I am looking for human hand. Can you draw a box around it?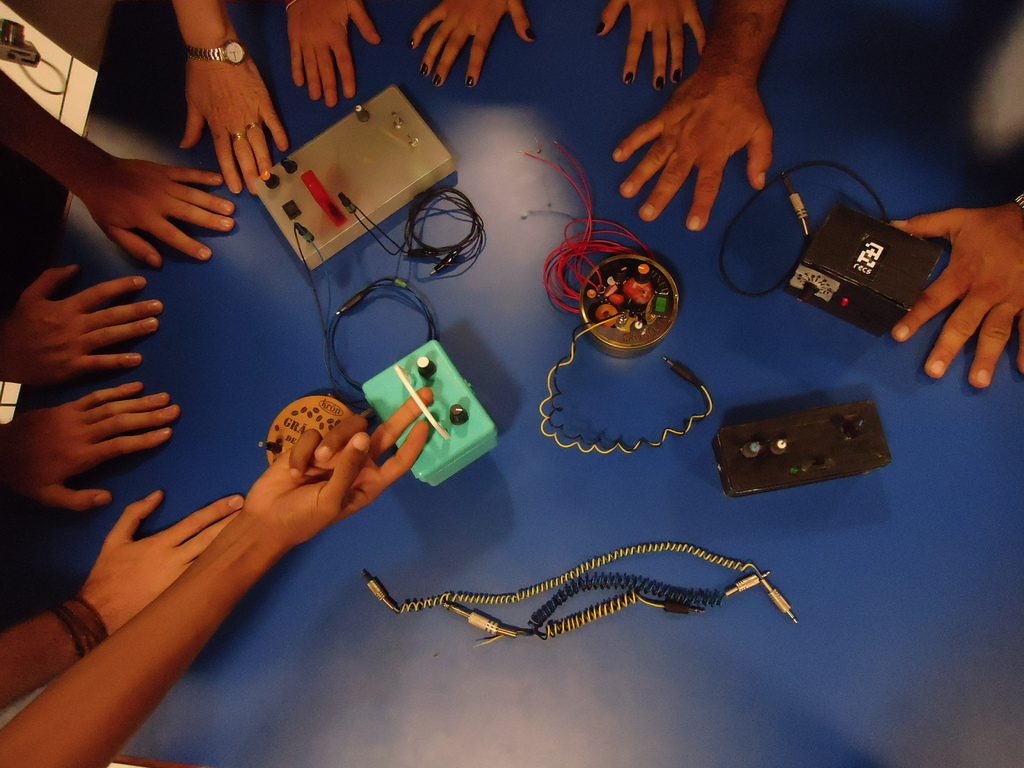
Sure, the bounding box is l=88, t=158, r=237, b=269.
